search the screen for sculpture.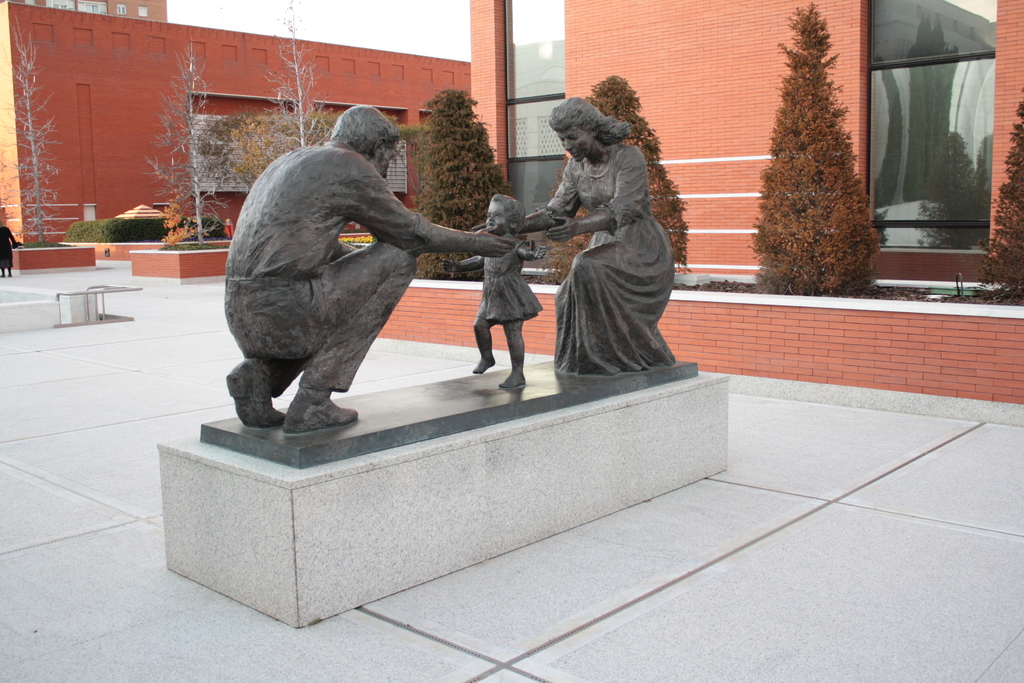
Found at <region>207, 117, 516, 448</region>.
